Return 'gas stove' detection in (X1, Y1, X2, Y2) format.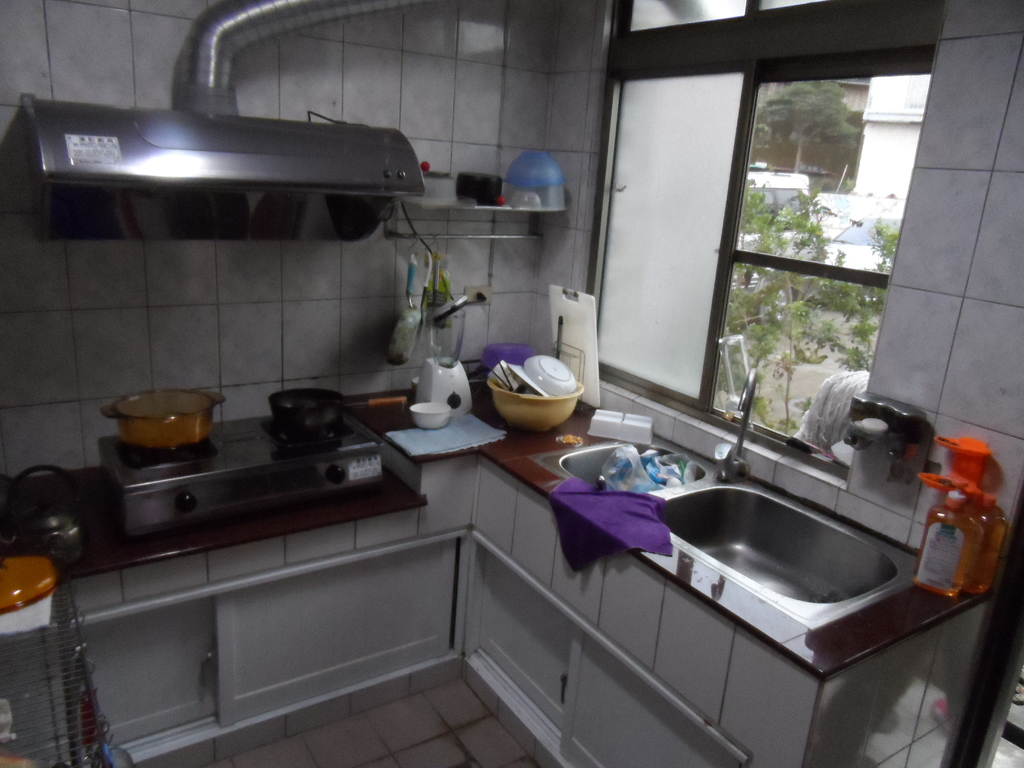
(104, 410, 385, 499).
